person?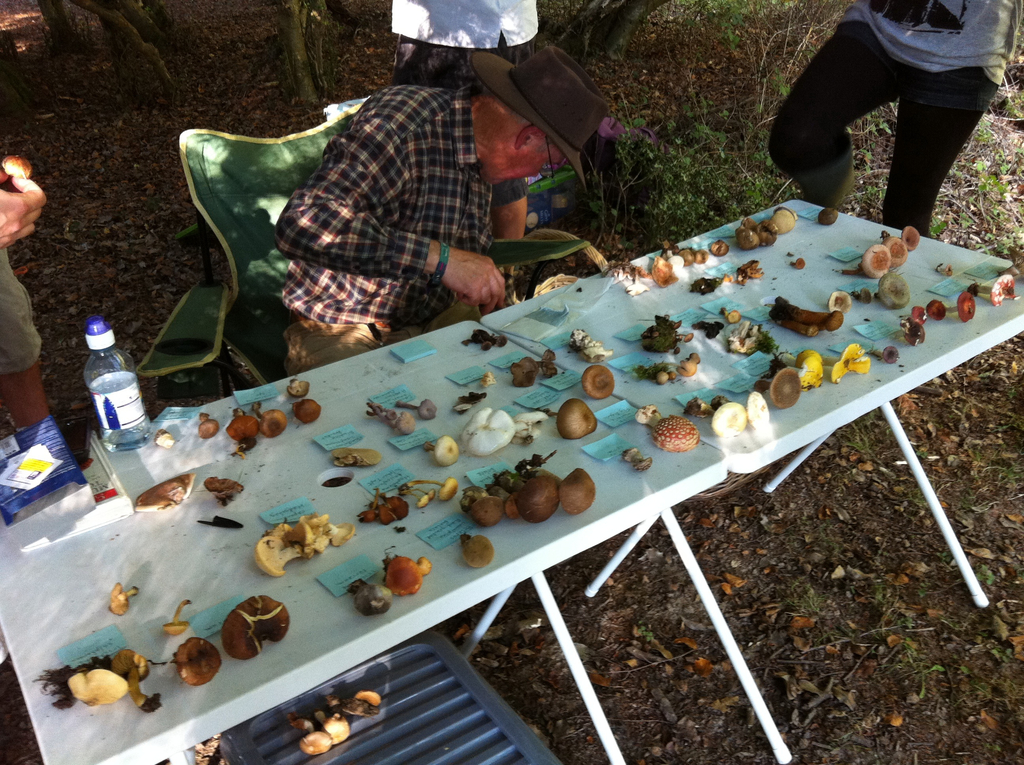
(769, 0, 1023, 248)
